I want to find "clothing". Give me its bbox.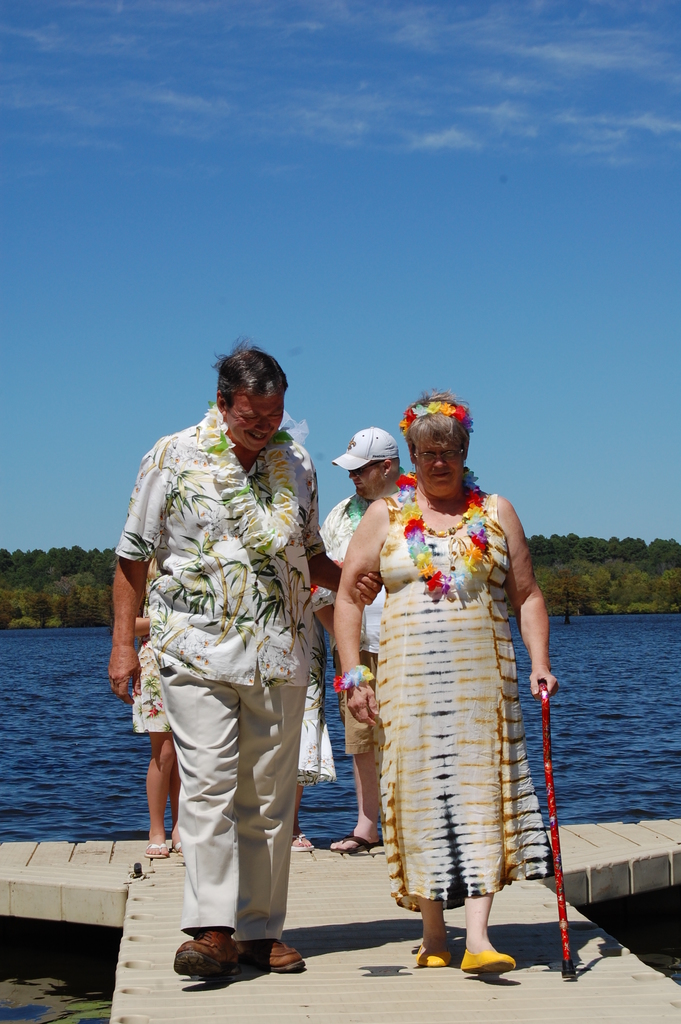
127/624/183/734.
